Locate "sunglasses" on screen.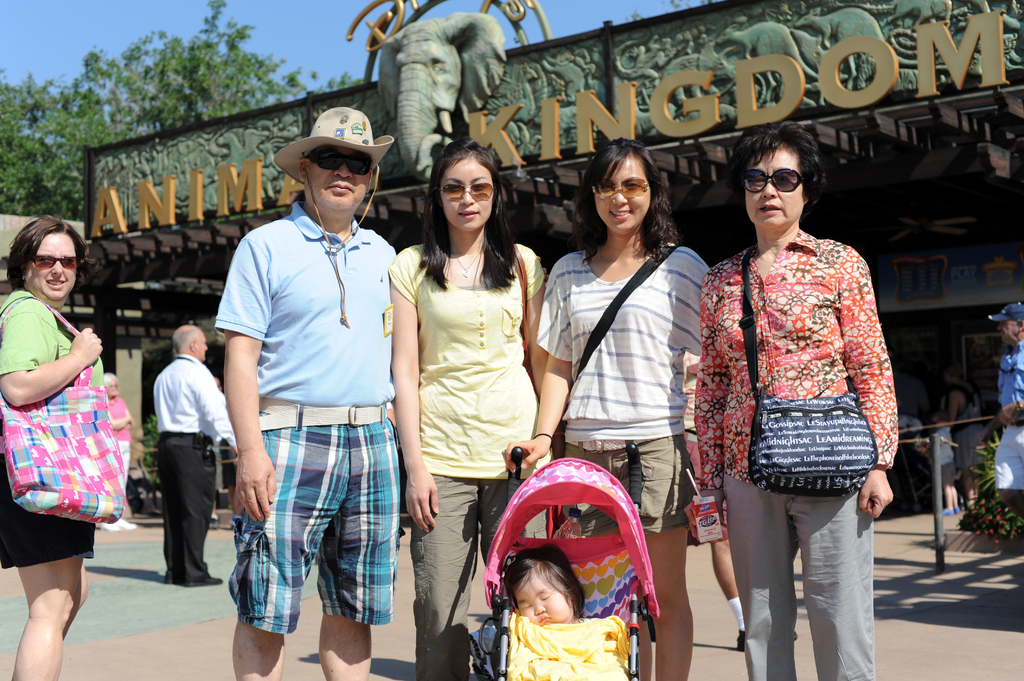
On screen at {"left": 30, "top": 253, "right": 79, "bottom": 273}.
